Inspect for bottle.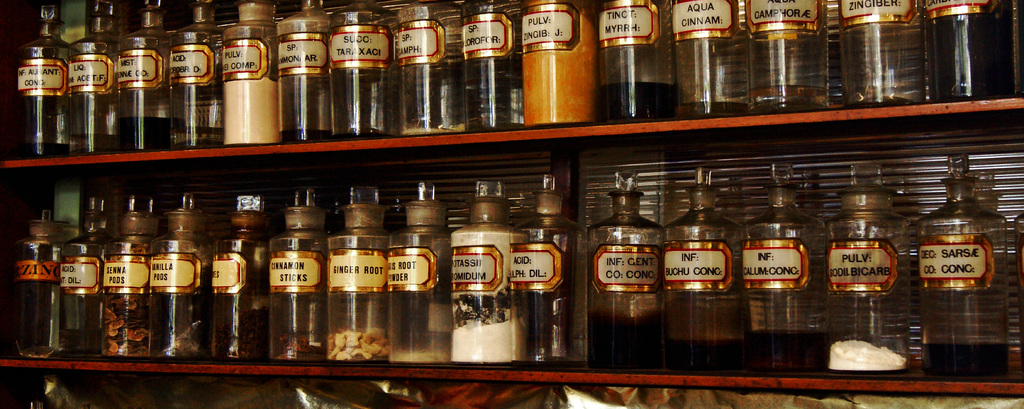
Inspection: x1=666 y1=173 x2=748 y2=374.
